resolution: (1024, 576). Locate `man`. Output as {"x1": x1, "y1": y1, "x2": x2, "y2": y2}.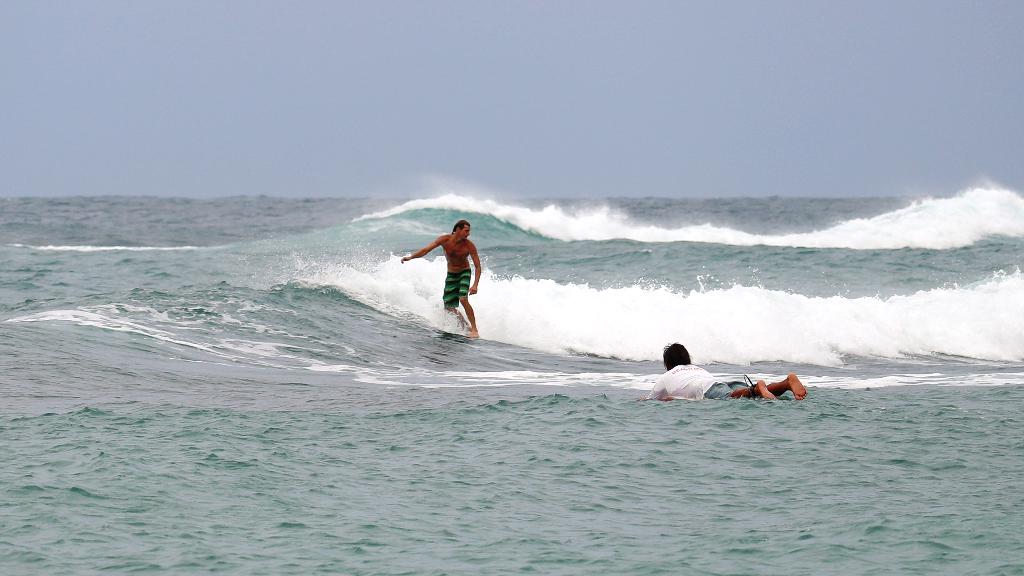
{"x1": 403, "y1": 213, "x2": 490, "y2": 341}.
